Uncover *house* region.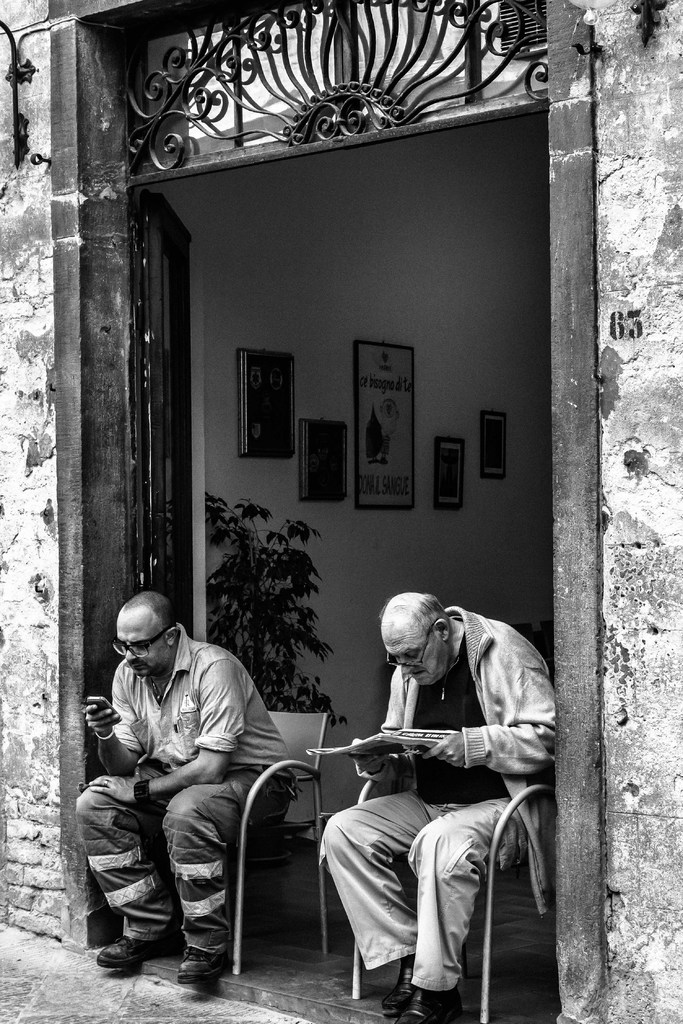
Uncovered: Rect(33, 13, 647, 993).
